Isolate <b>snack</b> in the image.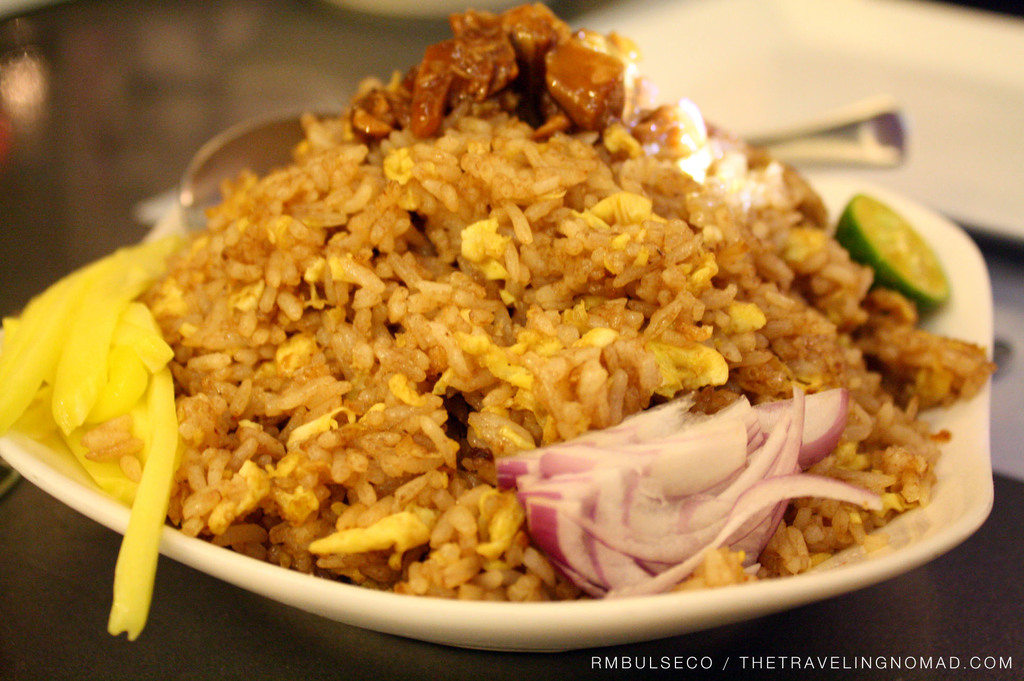
Isolated region: [x1=1, y1=0, x2=997, y2=645].
